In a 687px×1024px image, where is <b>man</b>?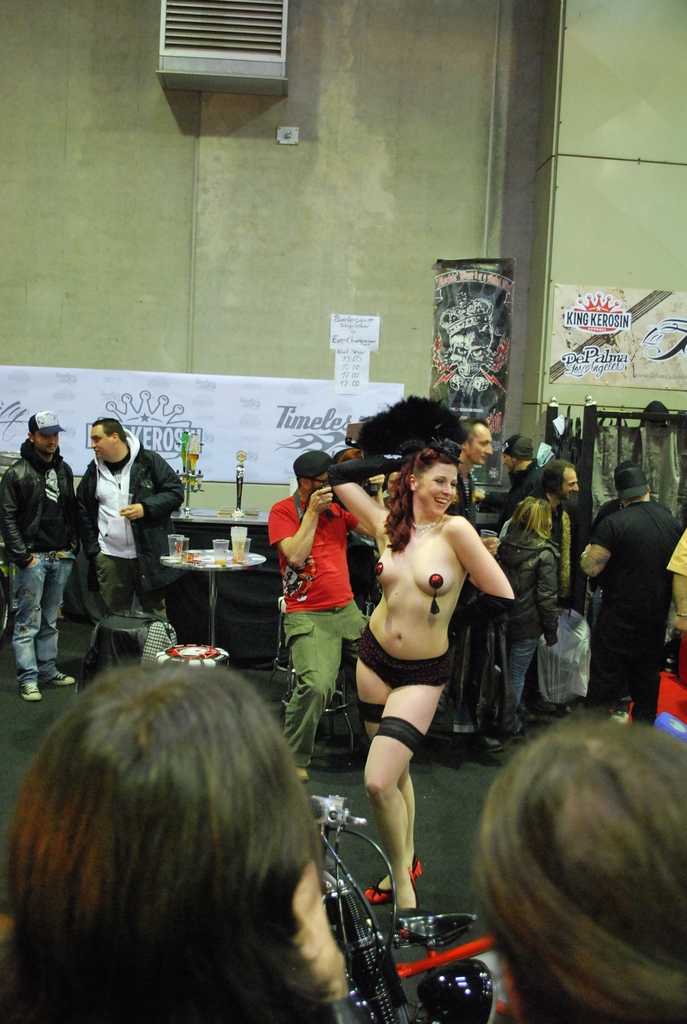
572 461 685 726.
